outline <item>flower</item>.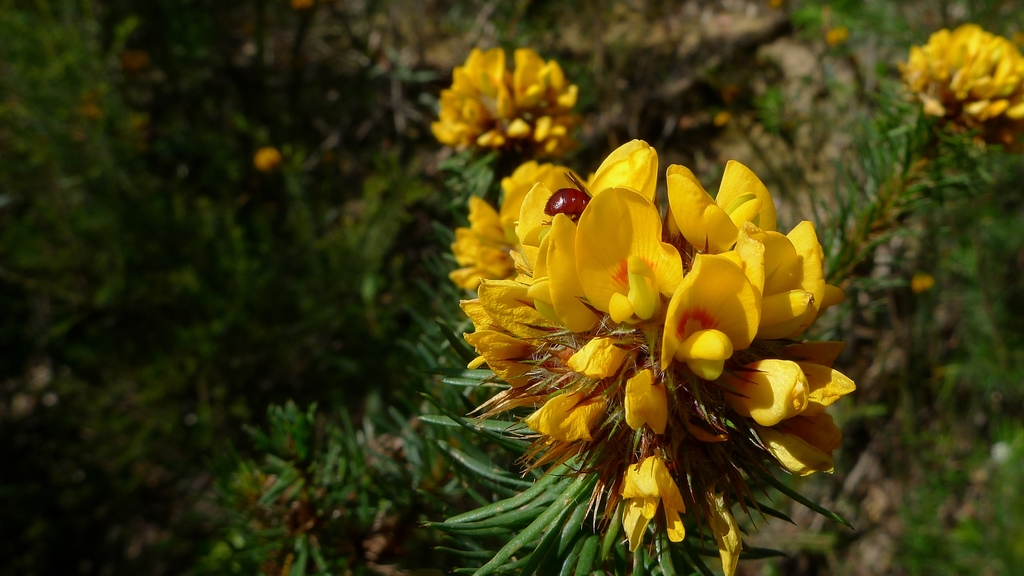
Outline: {"left": 429, "top": 99, "right": 836, "bottom": 548}.
